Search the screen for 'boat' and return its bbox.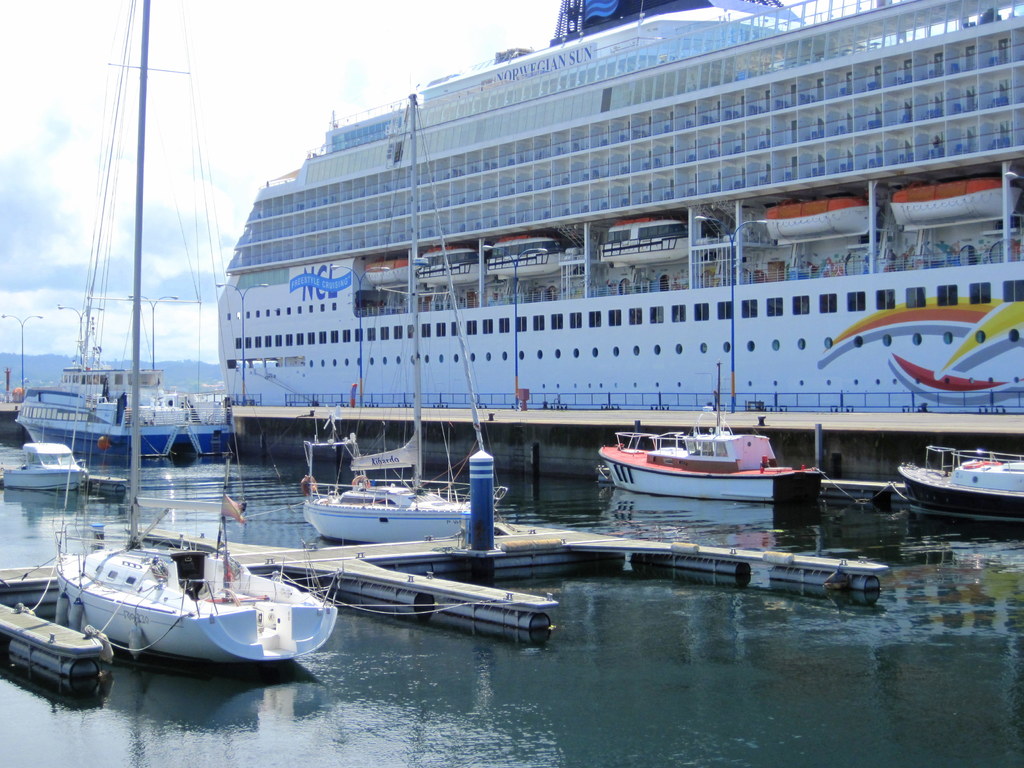
Found: [889, 179, 1020, 234].
